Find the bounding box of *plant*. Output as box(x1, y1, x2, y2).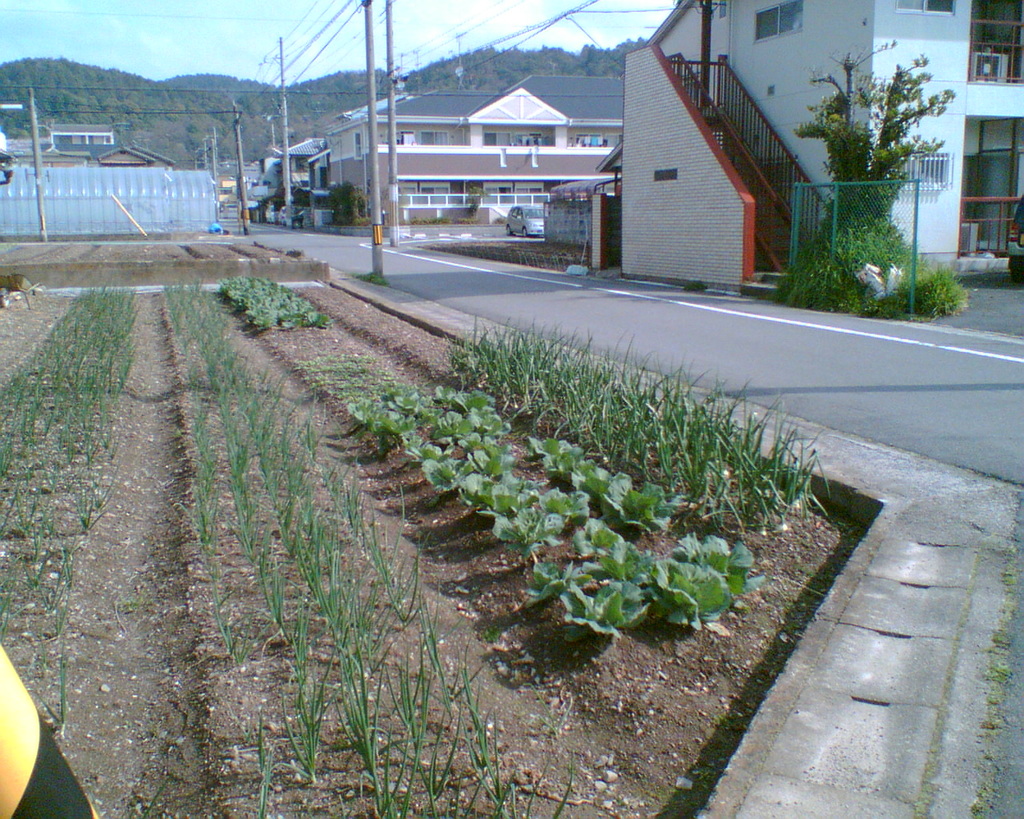
box(790, 42, 957, 220).
